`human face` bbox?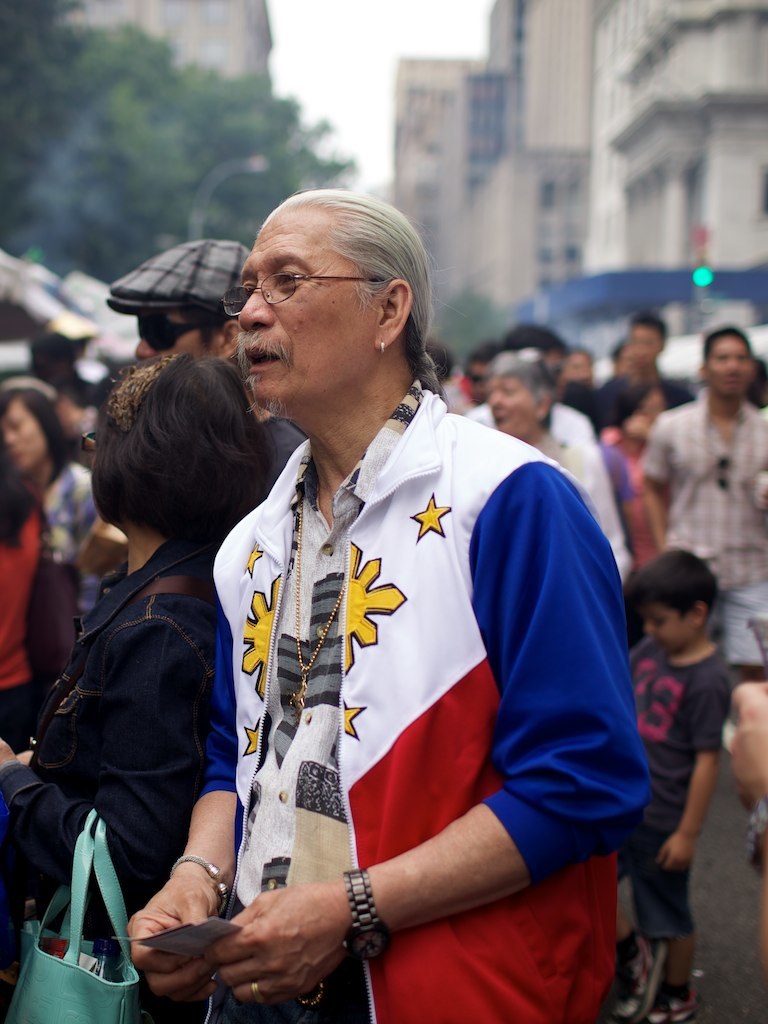
484:375:532:442
